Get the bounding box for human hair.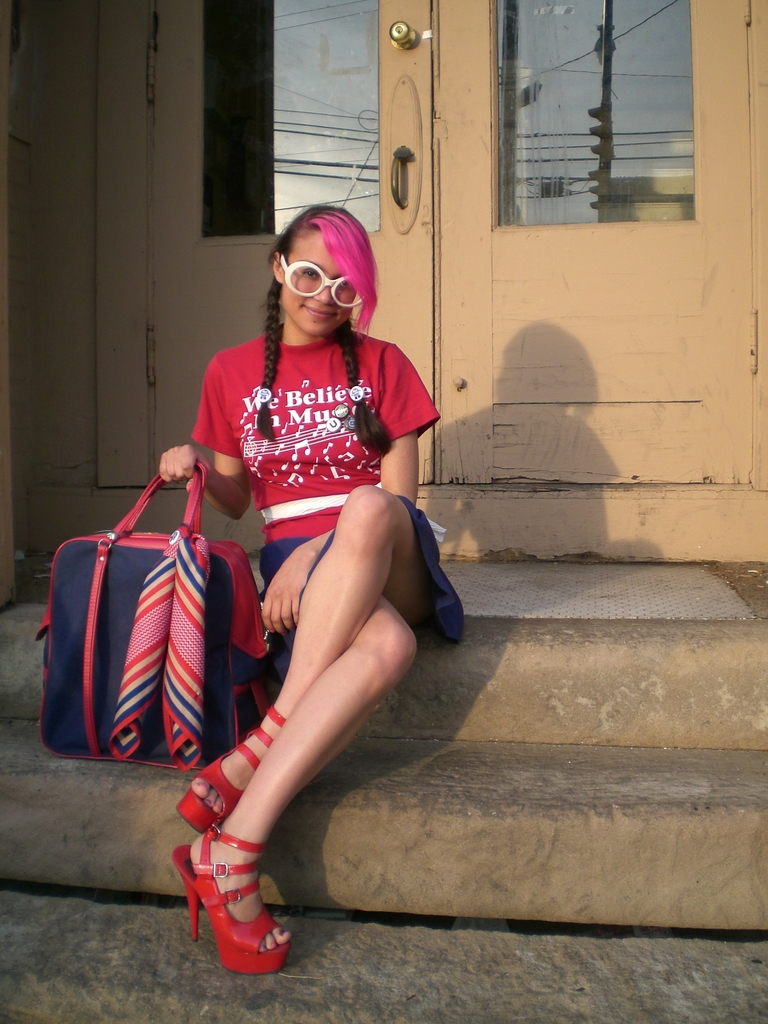
[252, 201, 381, 456].
